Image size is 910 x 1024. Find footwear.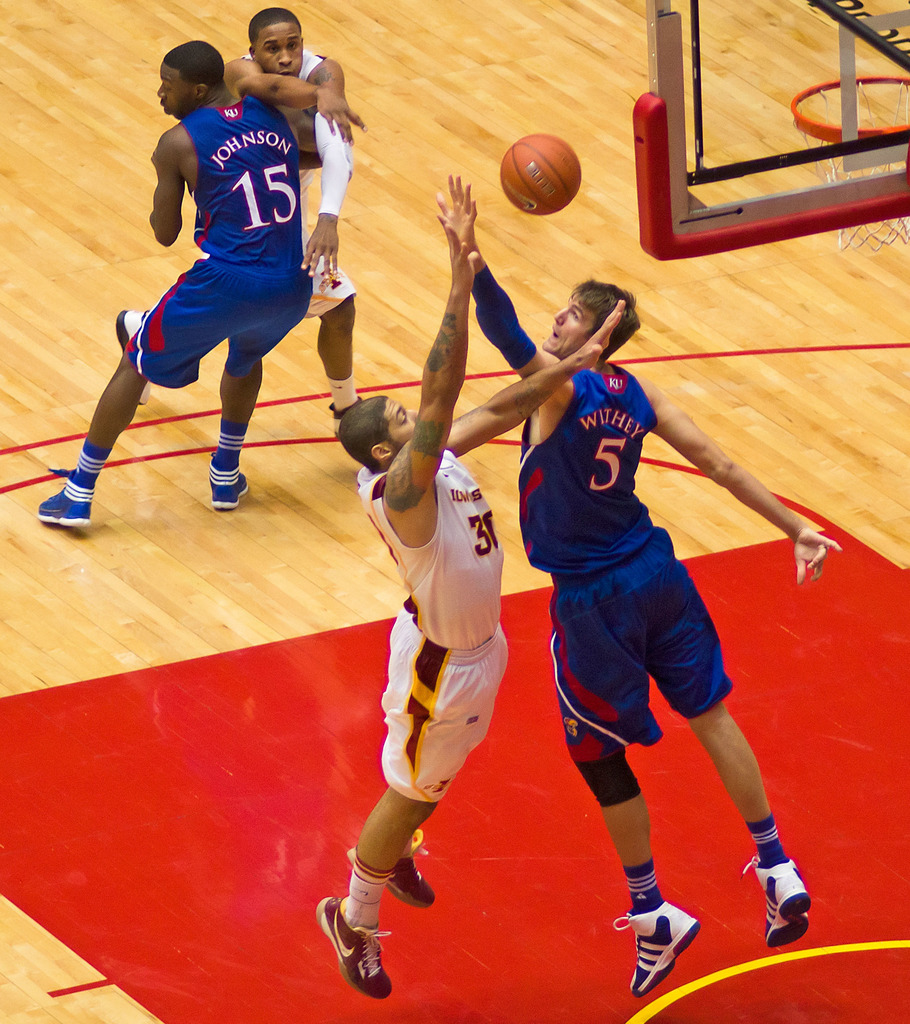
l=206, t=420, r=256, b=511.
